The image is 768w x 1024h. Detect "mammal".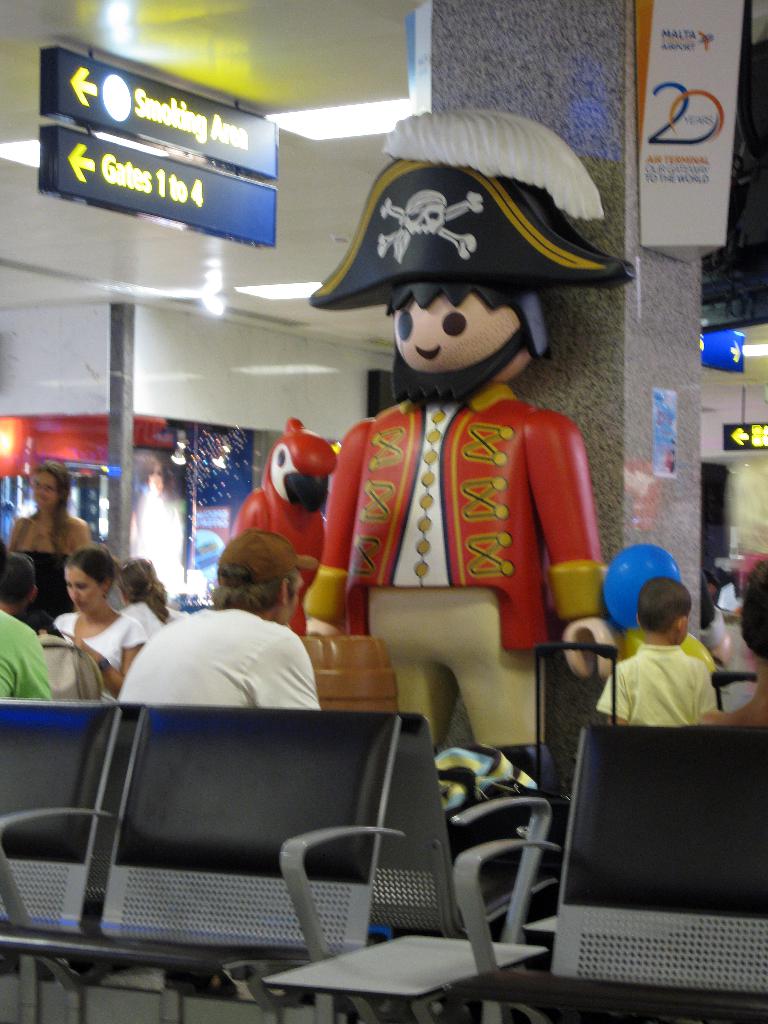
Detection: [x1=287, y1=159, x2=643, y2=775].
